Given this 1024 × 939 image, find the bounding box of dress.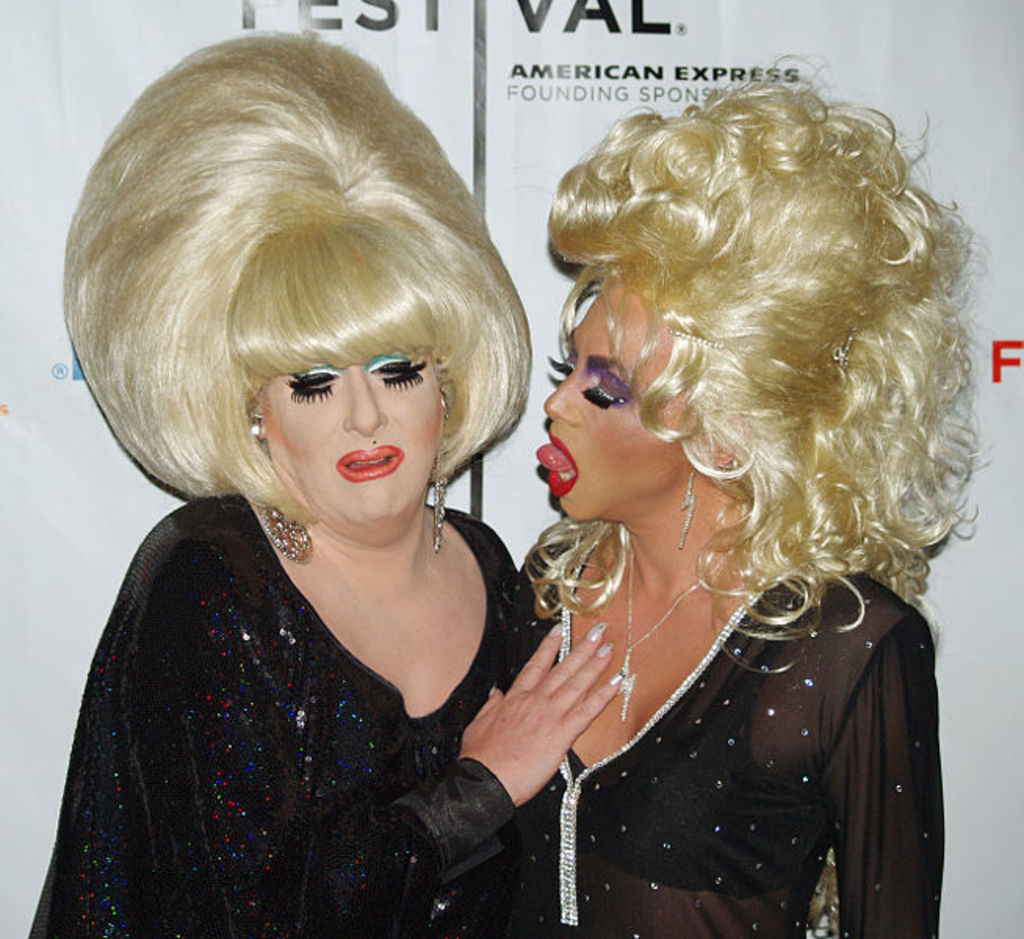
<region>69, 421, 579, 911</region>.
